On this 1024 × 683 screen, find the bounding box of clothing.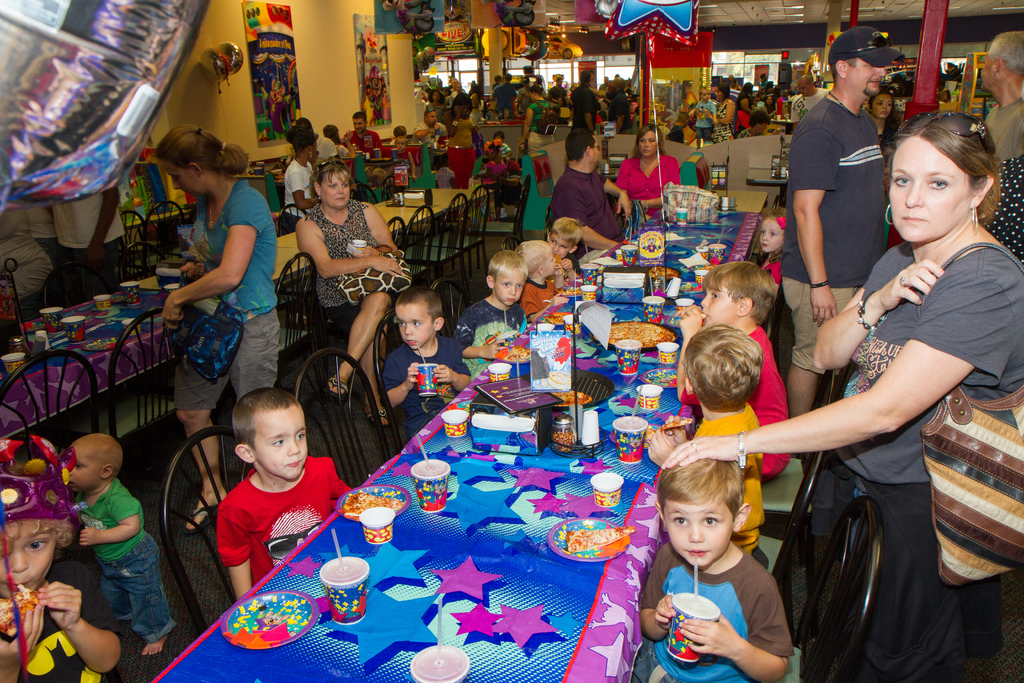
Bounding box: select_region(685, 399, 767, 552).
